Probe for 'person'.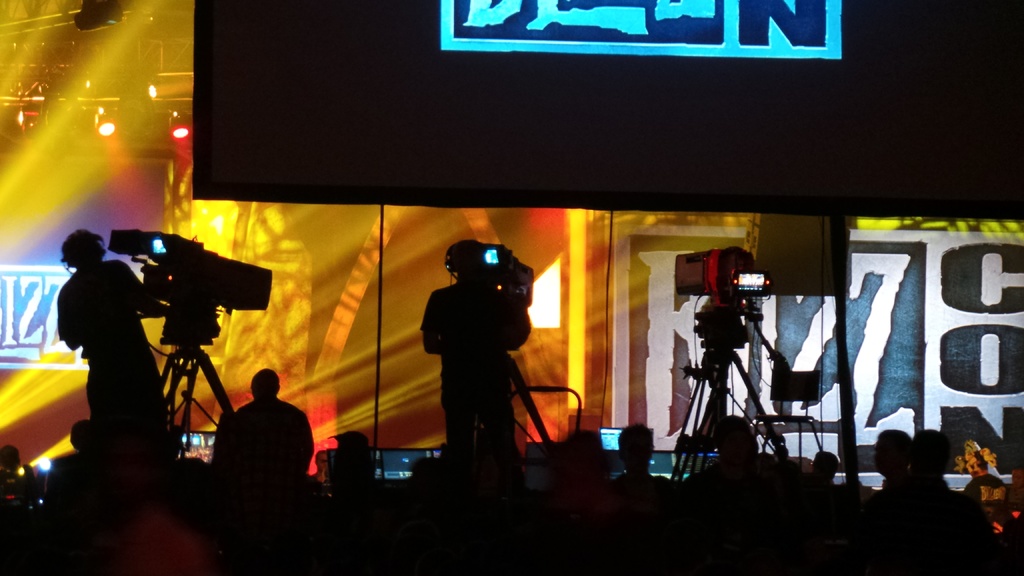
Probe result: <box>413,223,540,496</box>.
